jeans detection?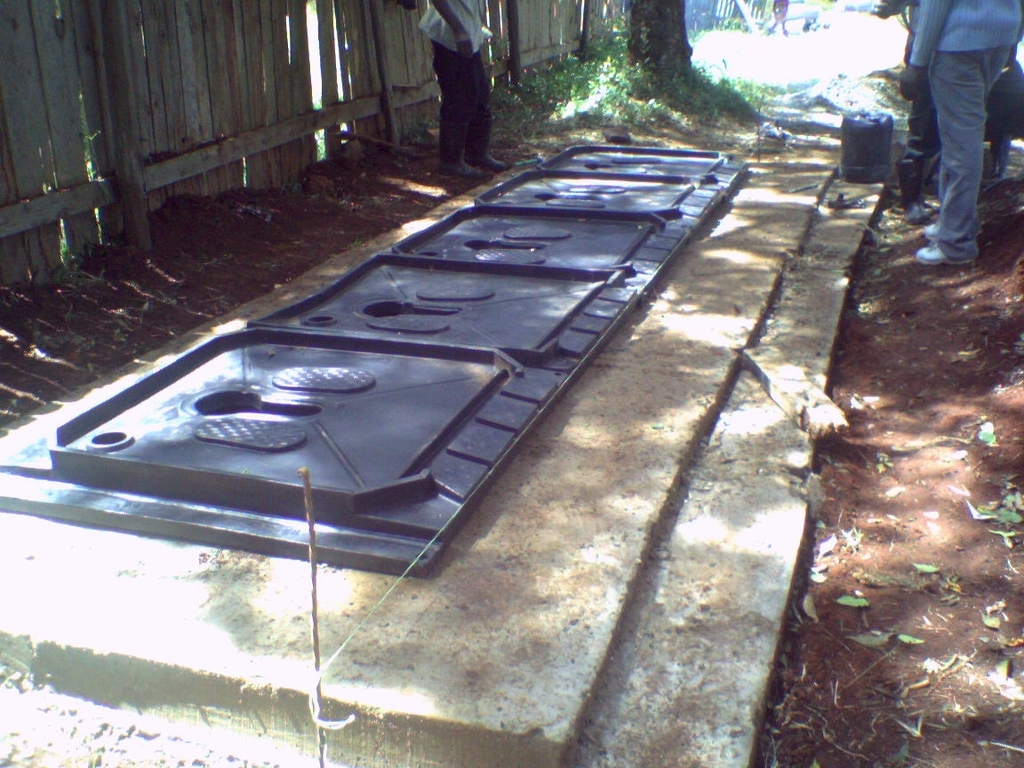
x1=908 y1=28 x2=1022 y2=276
